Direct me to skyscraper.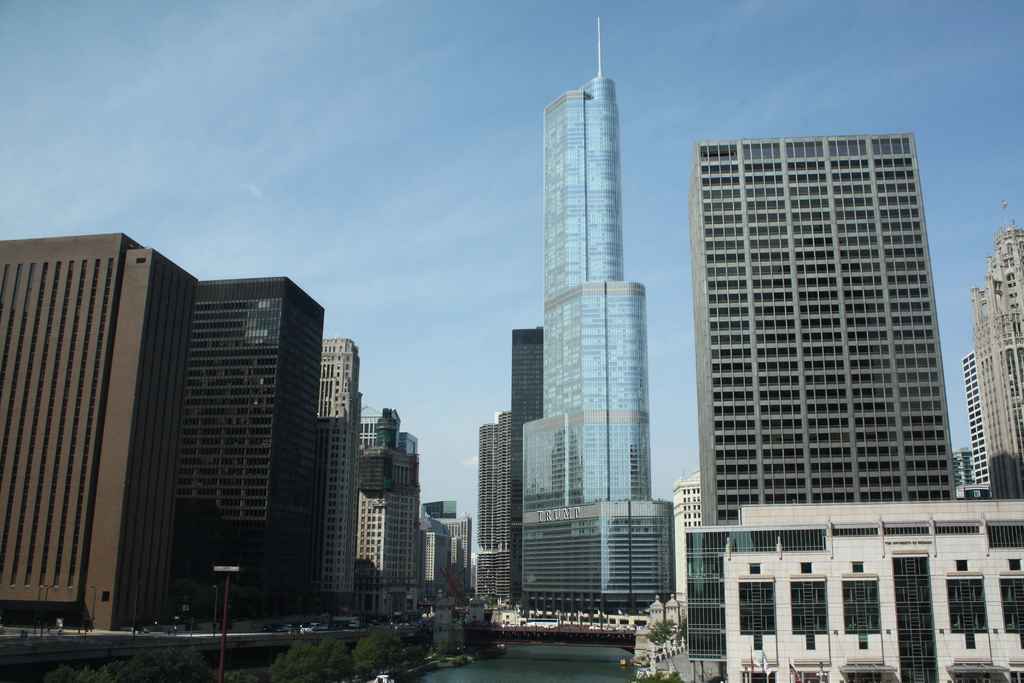
Direction: <box>968,195,1023,549</box>.
